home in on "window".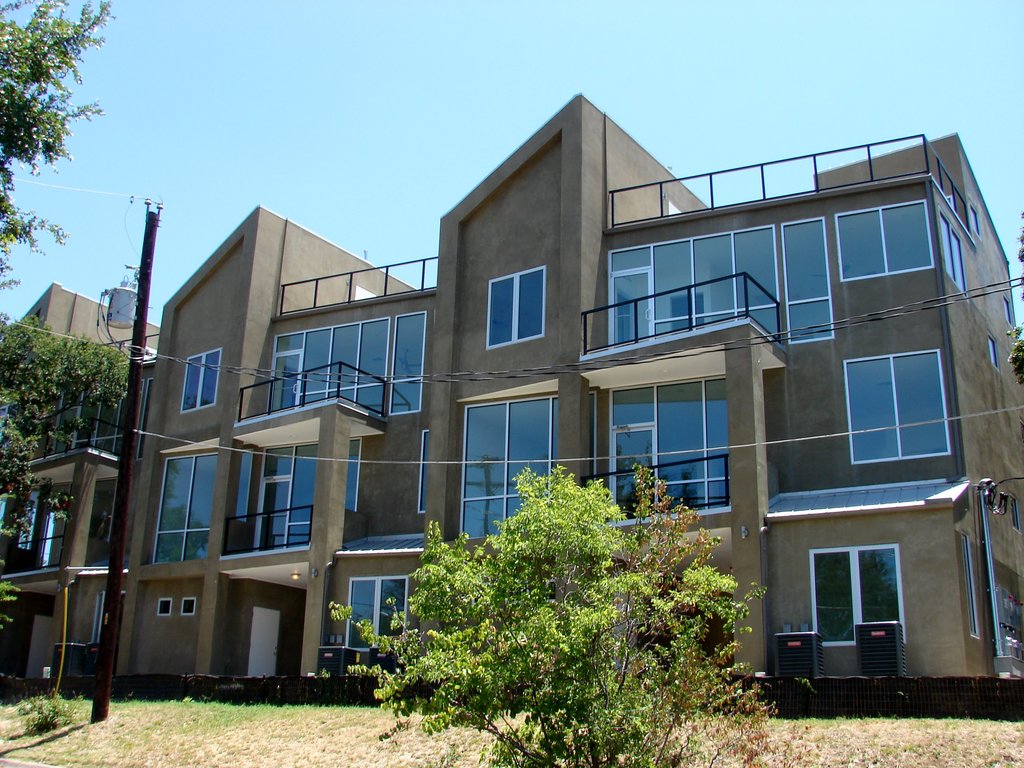
Homed in at Rect(150, 452, 218, 563).
